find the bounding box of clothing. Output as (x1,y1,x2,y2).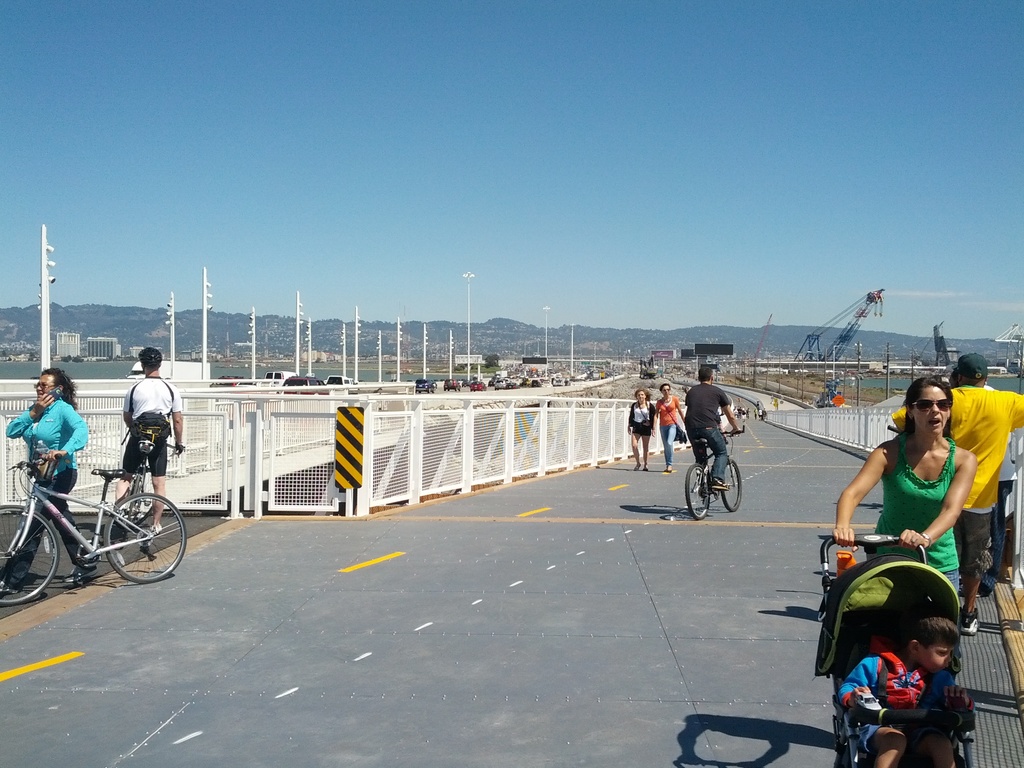
(686,383,730,488).
